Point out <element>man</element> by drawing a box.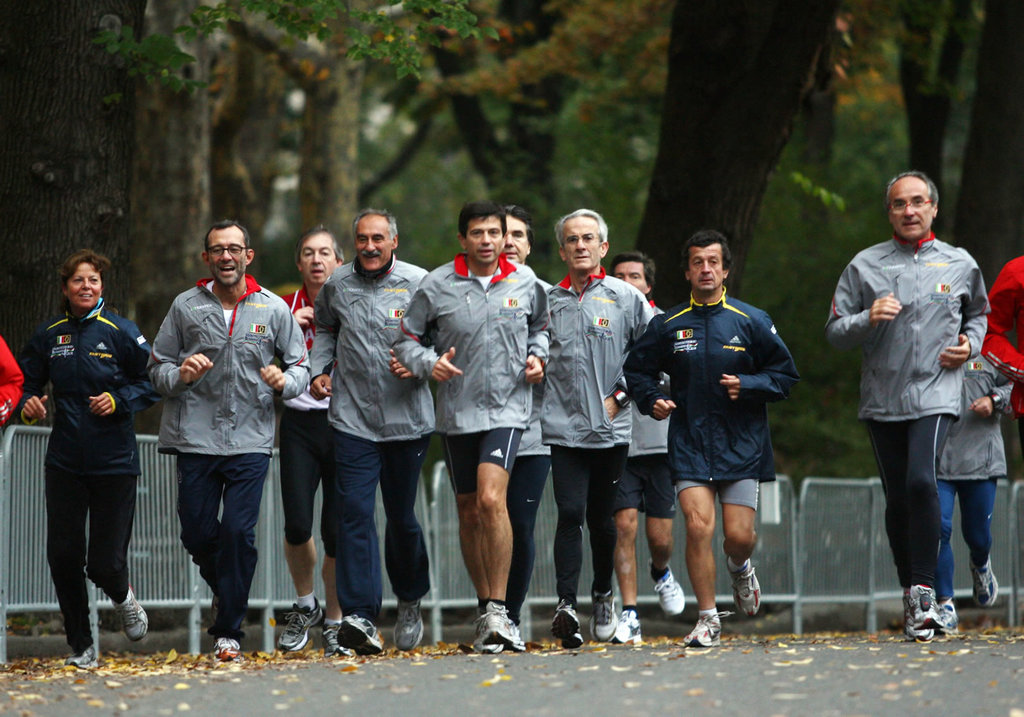
Rect(309, 214, 437, 654).
